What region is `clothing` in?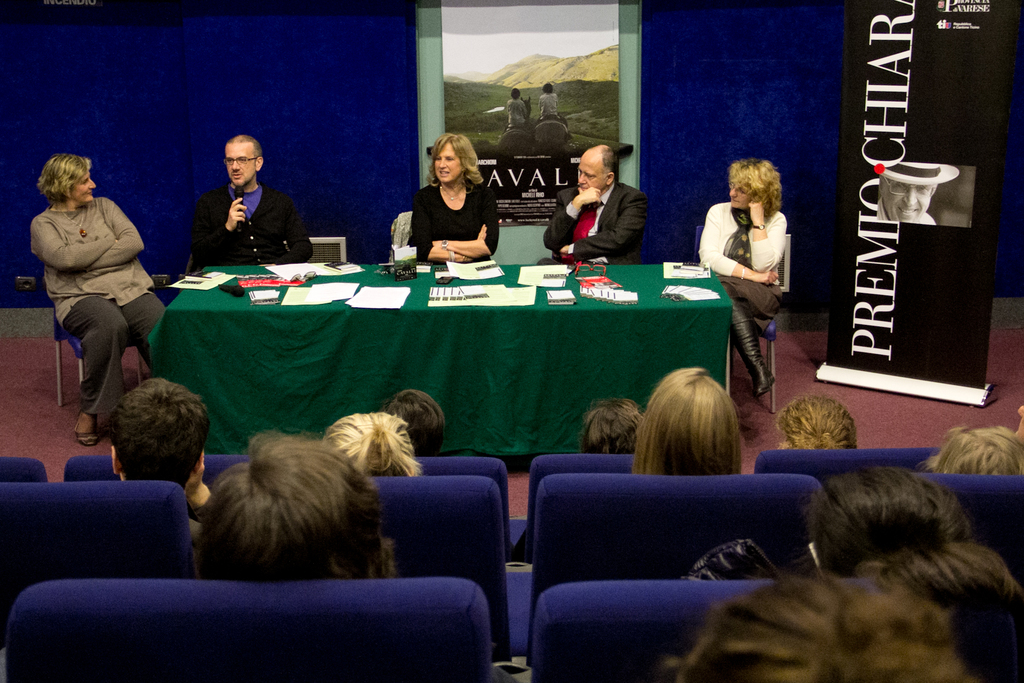
select_region(726, 283, 780, 324).
